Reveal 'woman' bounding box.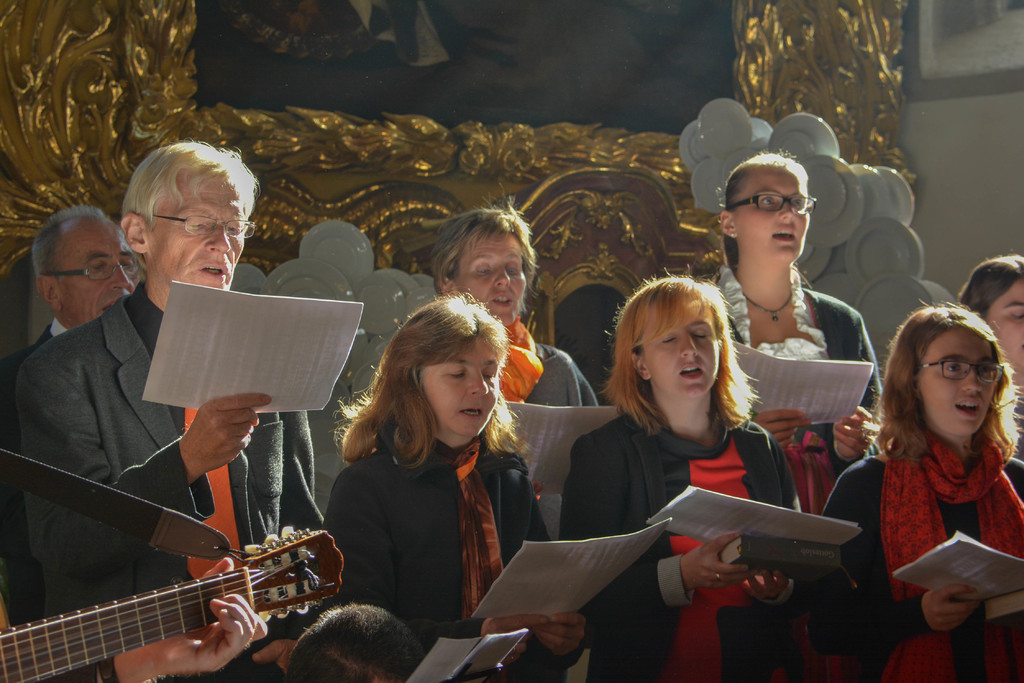
Revealed: Rect(316, 297, 547, 670).
